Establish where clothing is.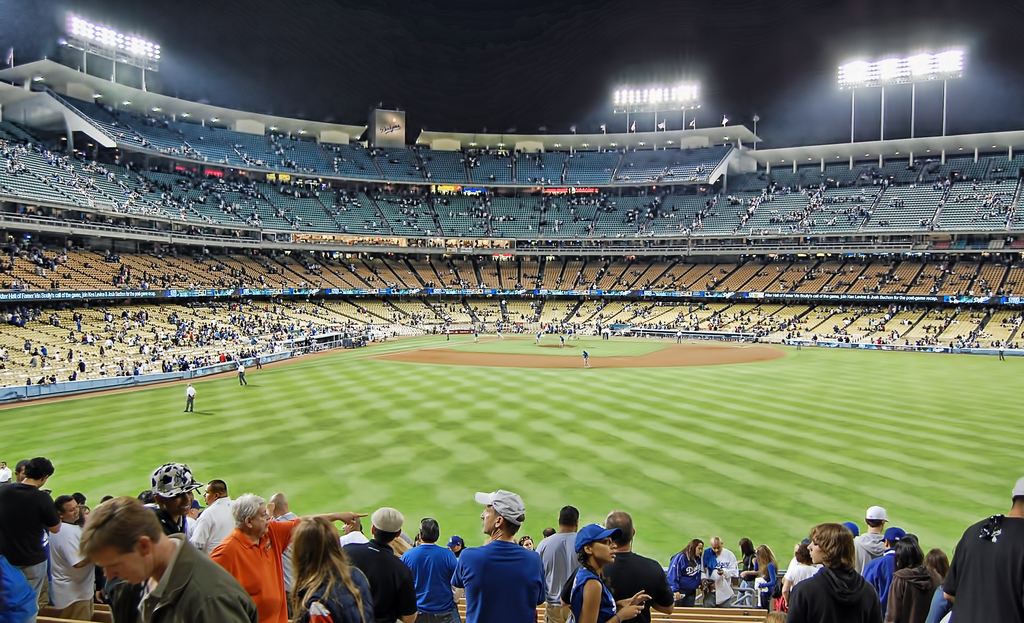
Established at {"x1": 760, "y1": 563, "x2": 774, "y2": 606}.
